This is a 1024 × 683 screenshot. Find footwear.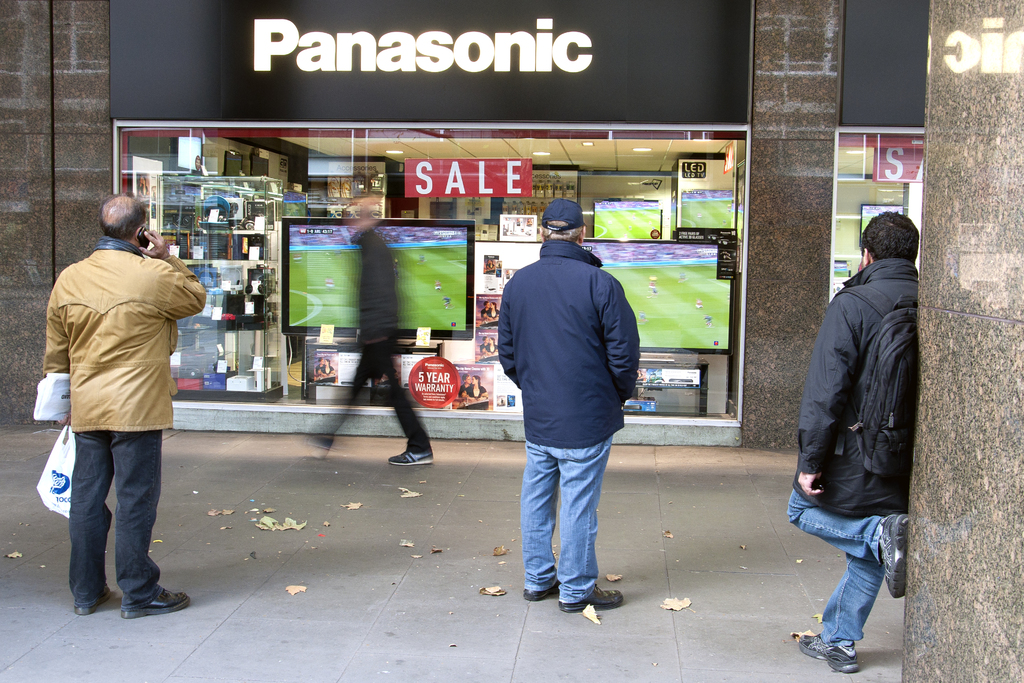
Bounding box: left=876, top=509, right=911, bottom=597.
